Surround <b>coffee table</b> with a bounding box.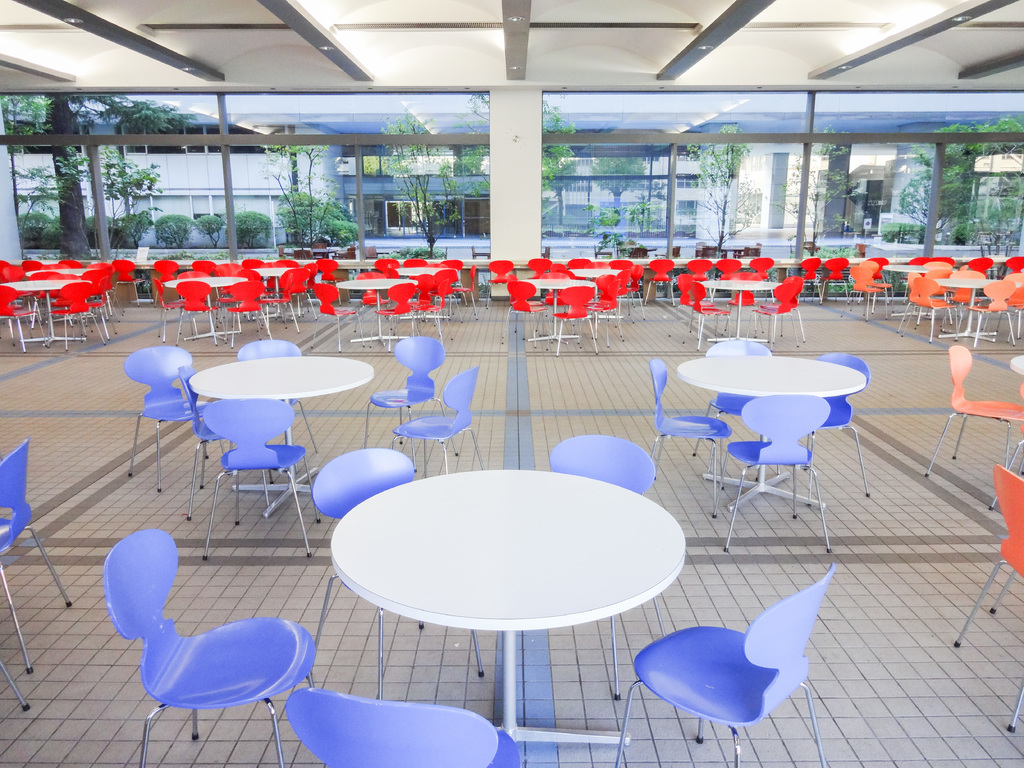
<bbox>700, 274, 789, 337</bbox>.
